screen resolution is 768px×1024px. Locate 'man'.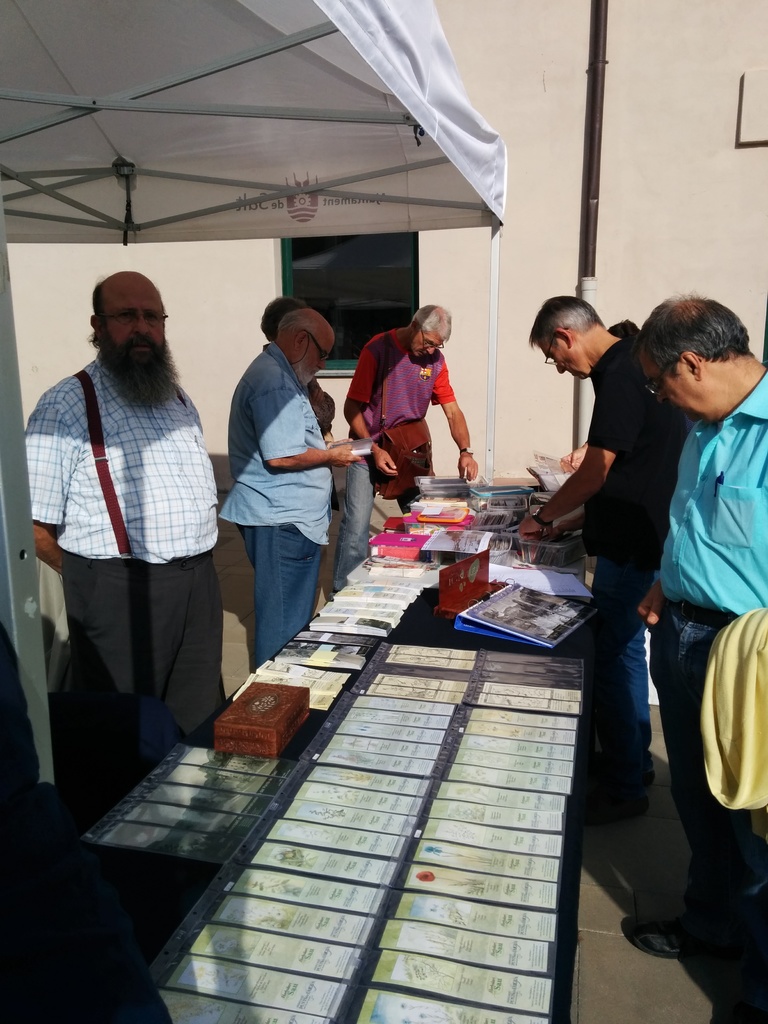
pyautogui.locateOnScreen(615, 294, 767, 956).
